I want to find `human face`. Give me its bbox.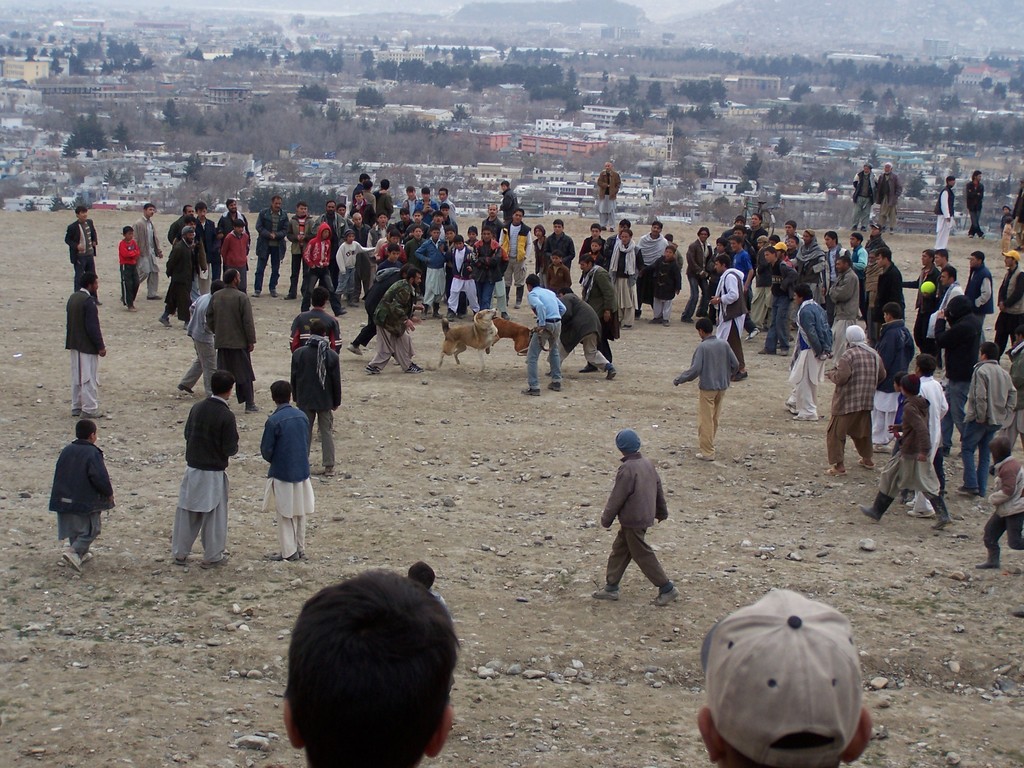
left=147, top=205, right=160, bottom=220.
